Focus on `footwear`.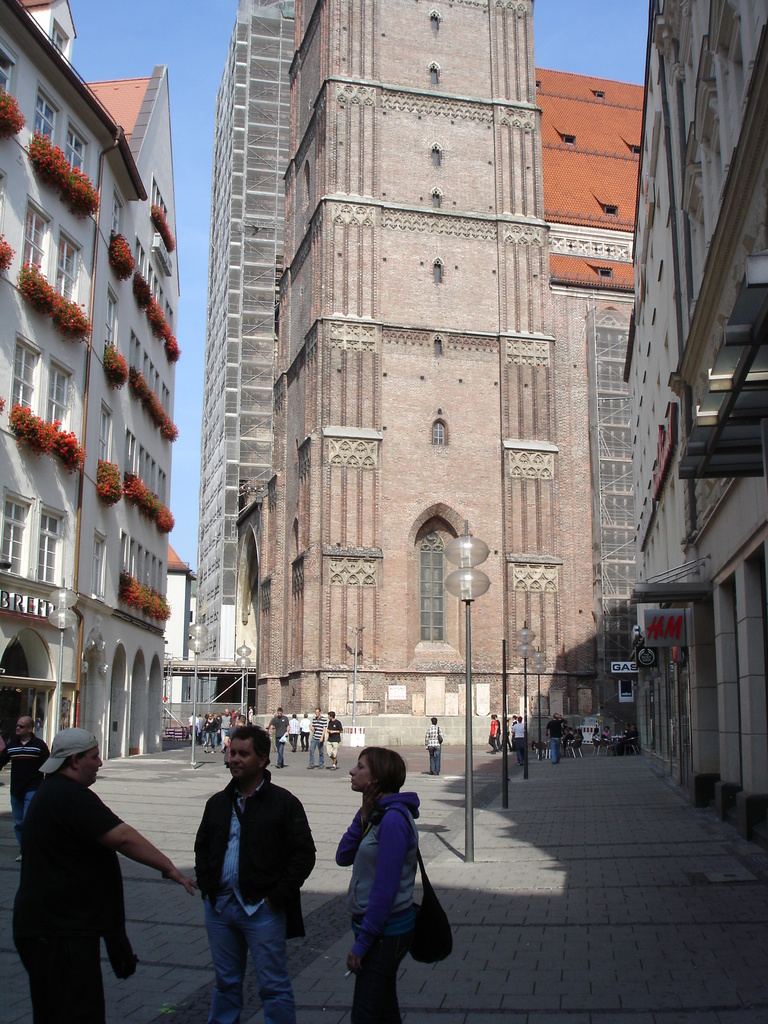
Focused at detection(14, 853, 23, 860).
